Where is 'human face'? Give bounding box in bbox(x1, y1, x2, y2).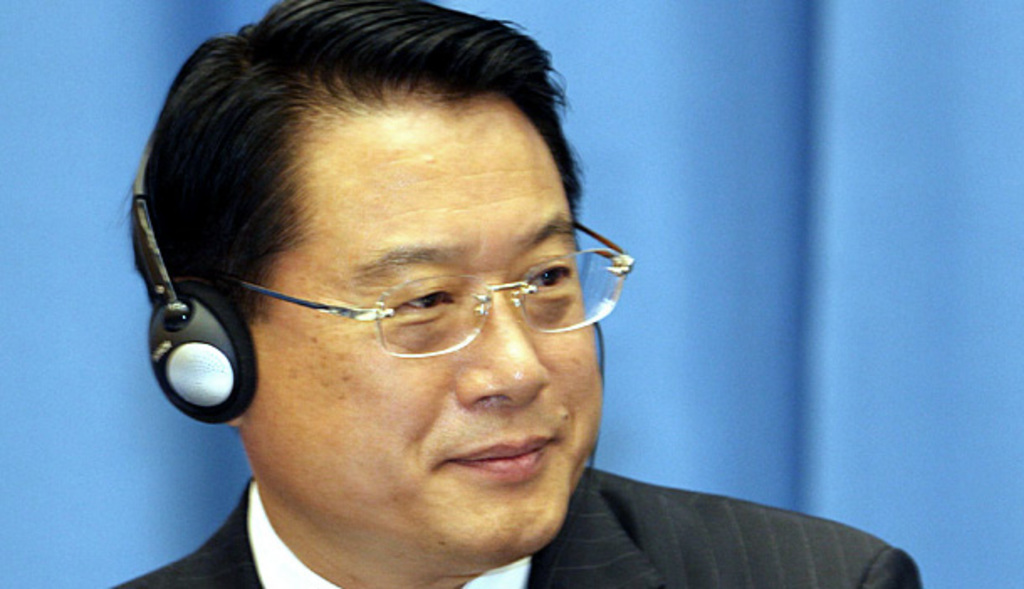
bbox(250, 109, 603, 557).
